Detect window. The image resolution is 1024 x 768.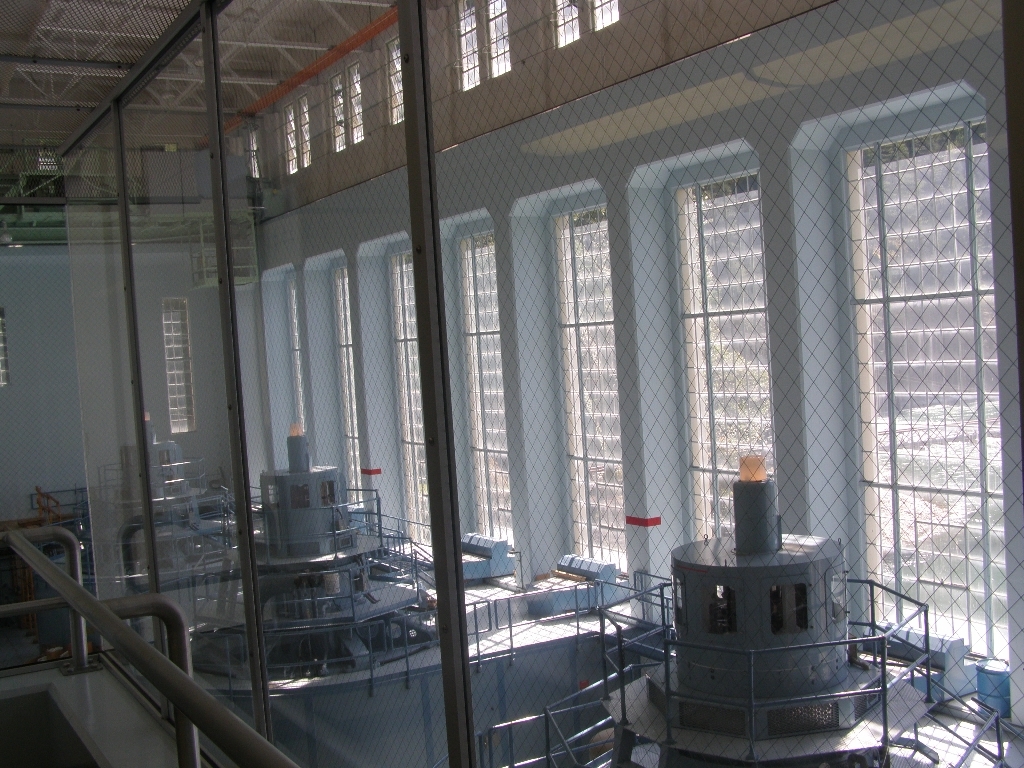
809, 34, 997, 669.
